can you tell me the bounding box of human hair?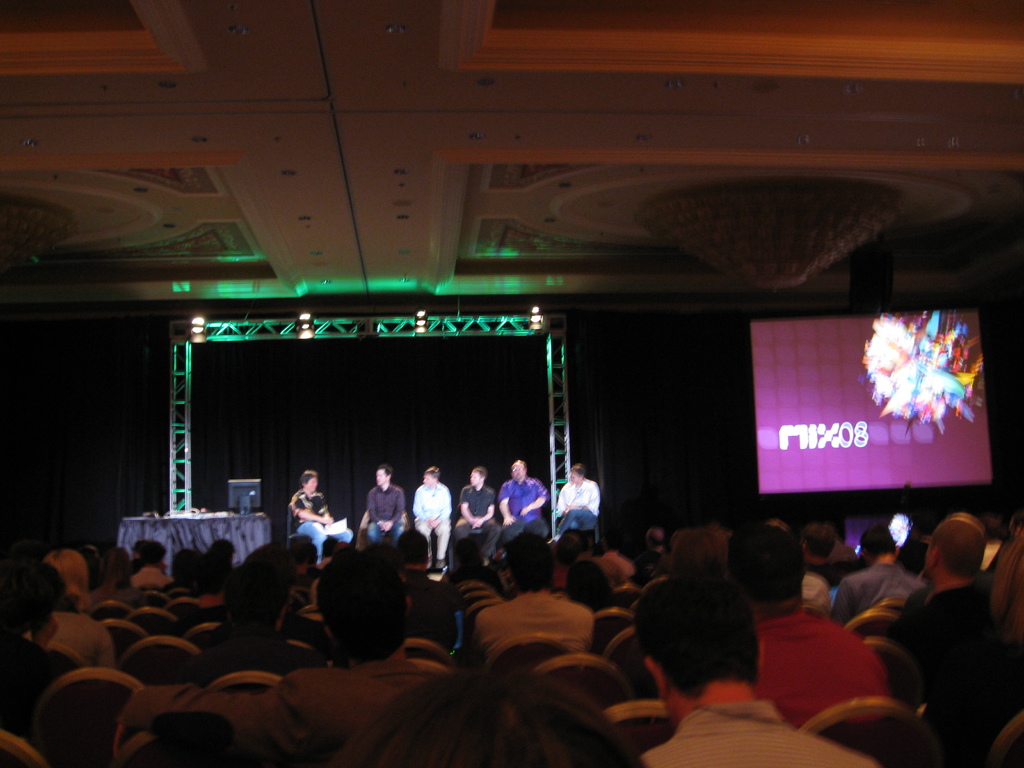
301, 467, 314, 487.
